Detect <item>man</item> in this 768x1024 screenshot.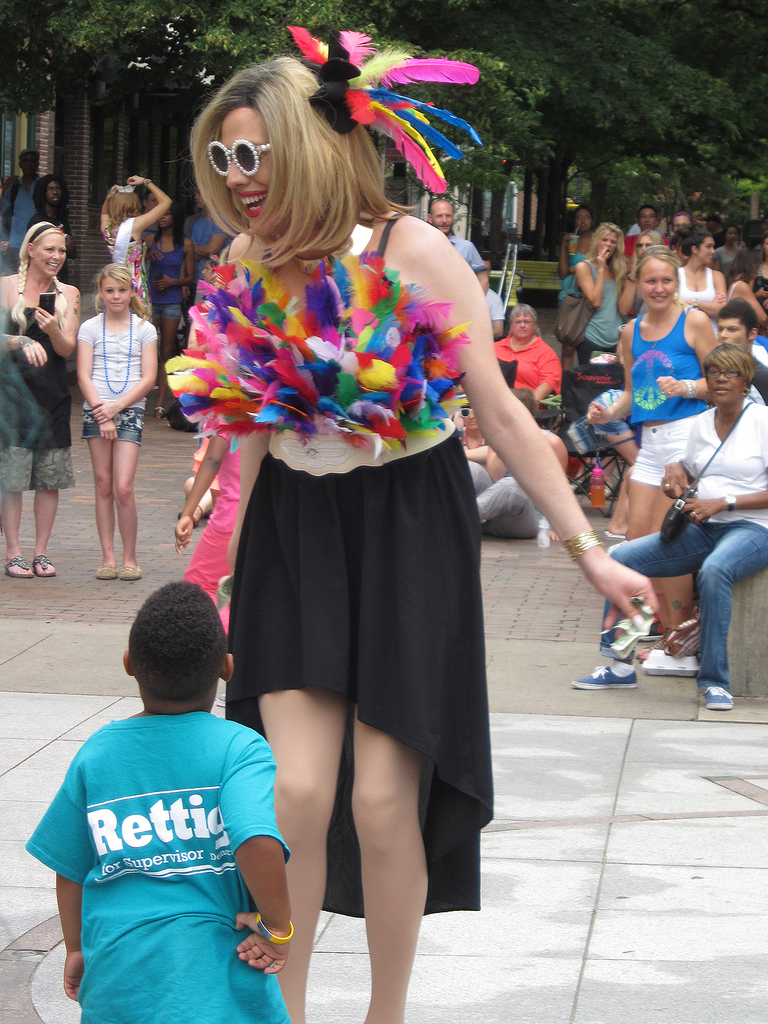
Detection: region(619, 206, 668, 257).
